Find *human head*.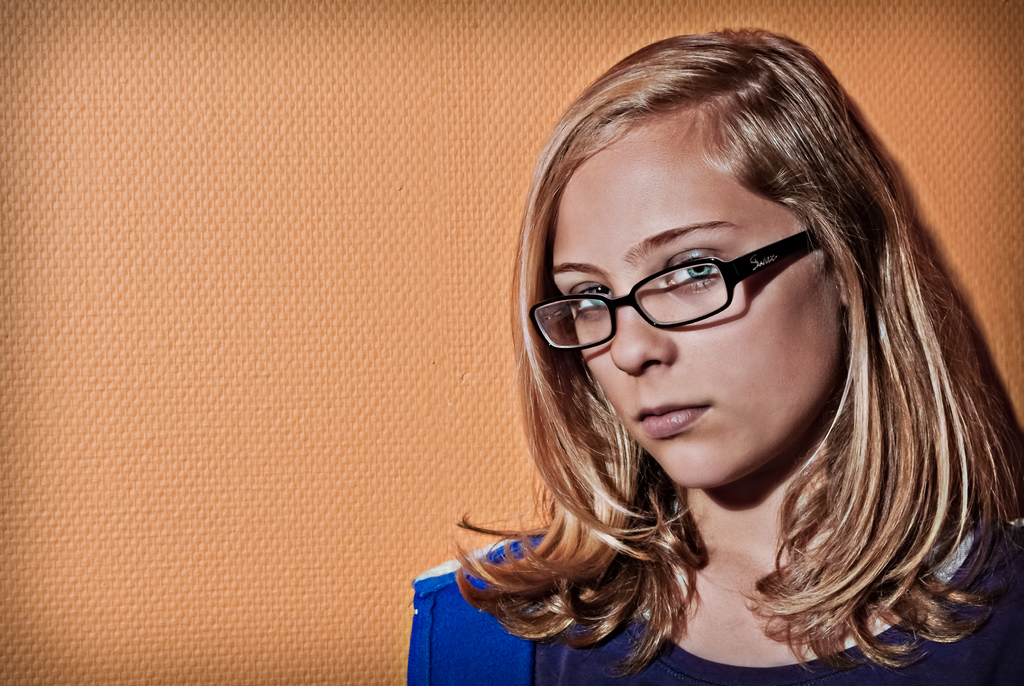
bbox=[509, 22, 947, 486].
